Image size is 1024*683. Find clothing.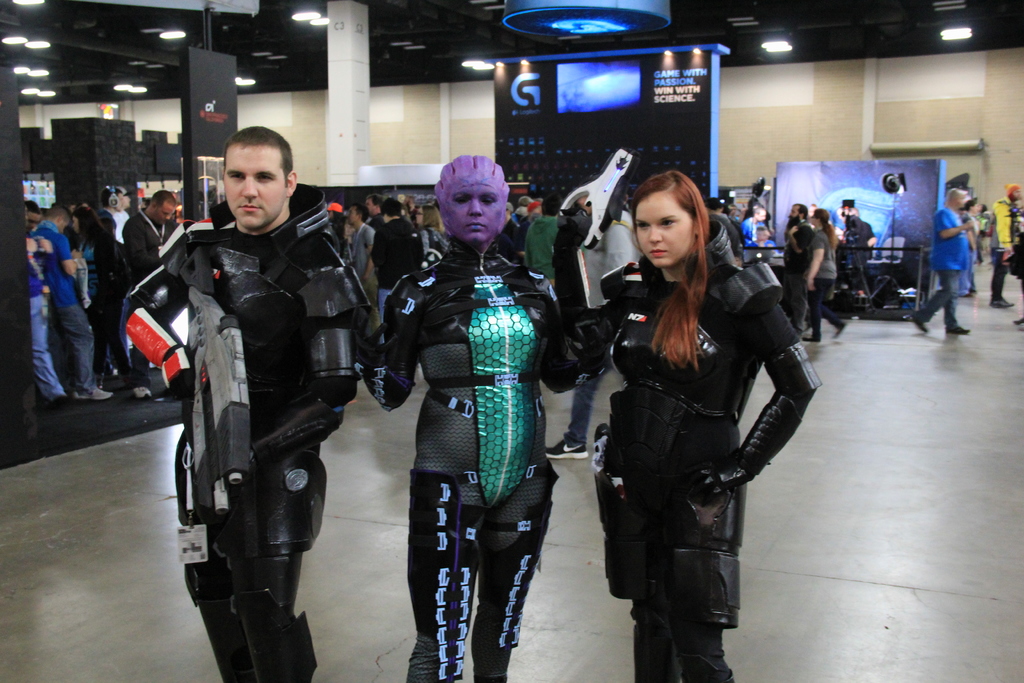
840 220 863 288.
